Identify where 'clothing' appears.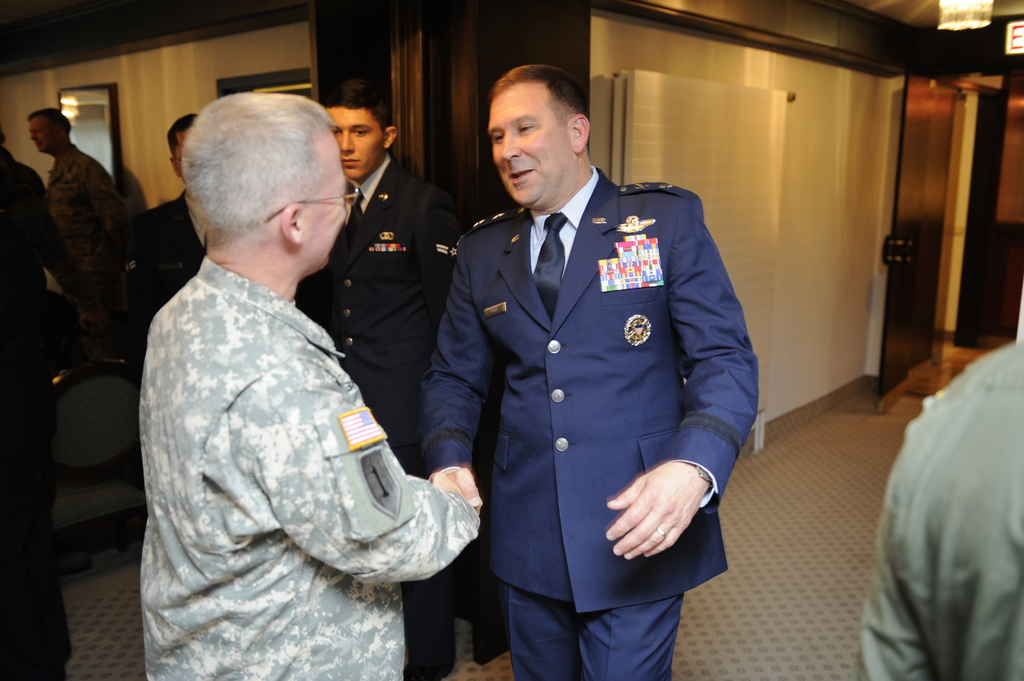
Appears at bbox(285, 148, 456, 478).
